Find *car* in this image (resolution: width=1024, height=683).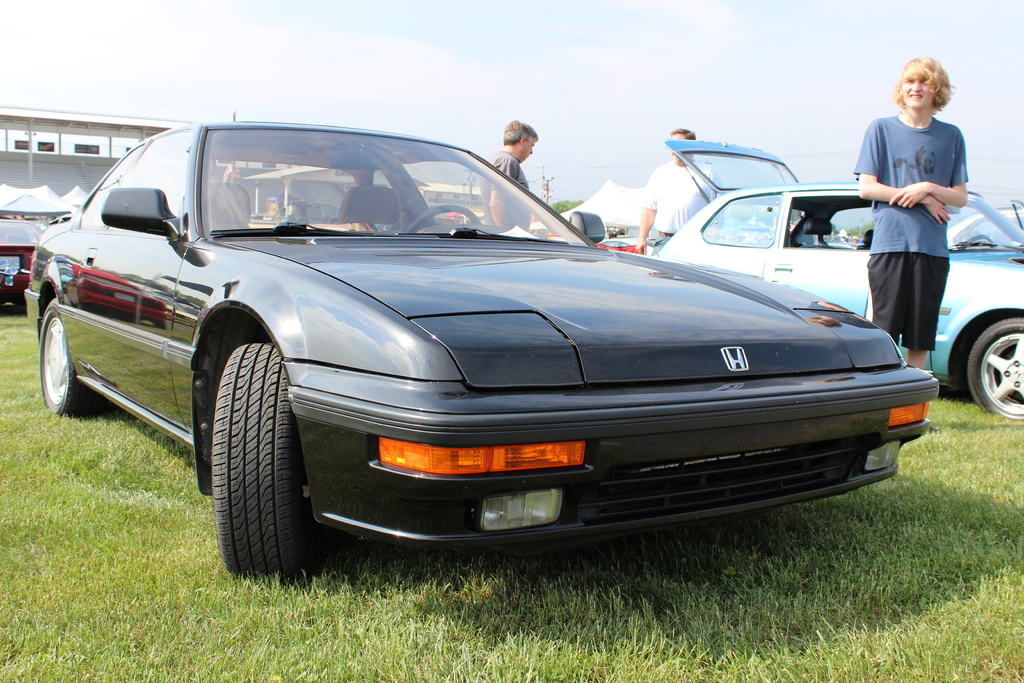
box=[948, 208, 1023, 251].
